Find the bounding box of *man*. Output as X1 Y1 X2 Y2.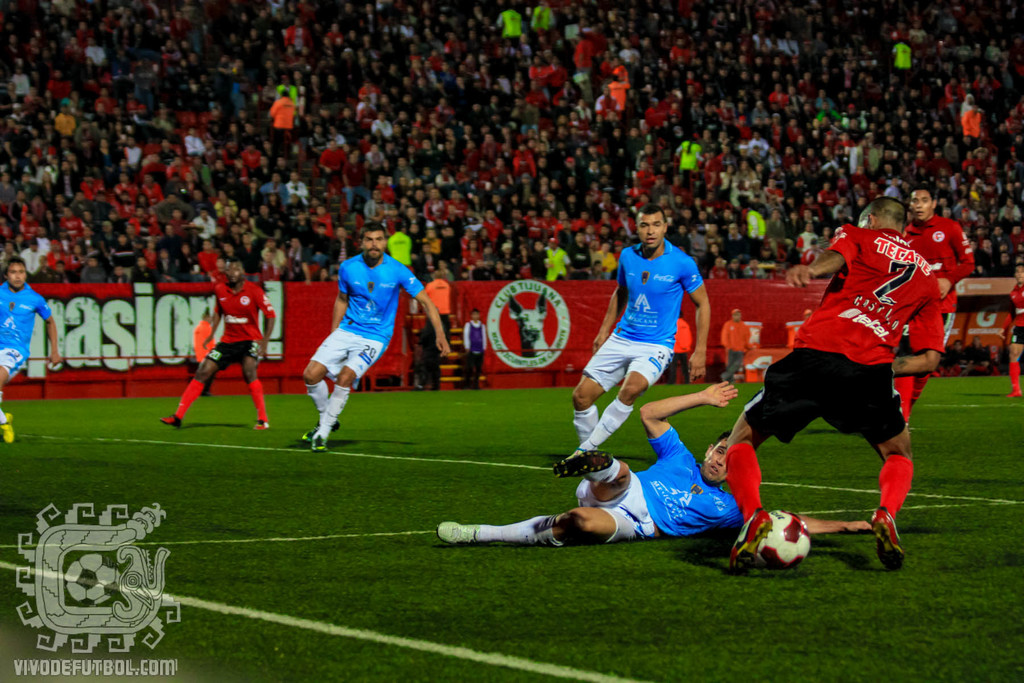
161 248 277 434.
